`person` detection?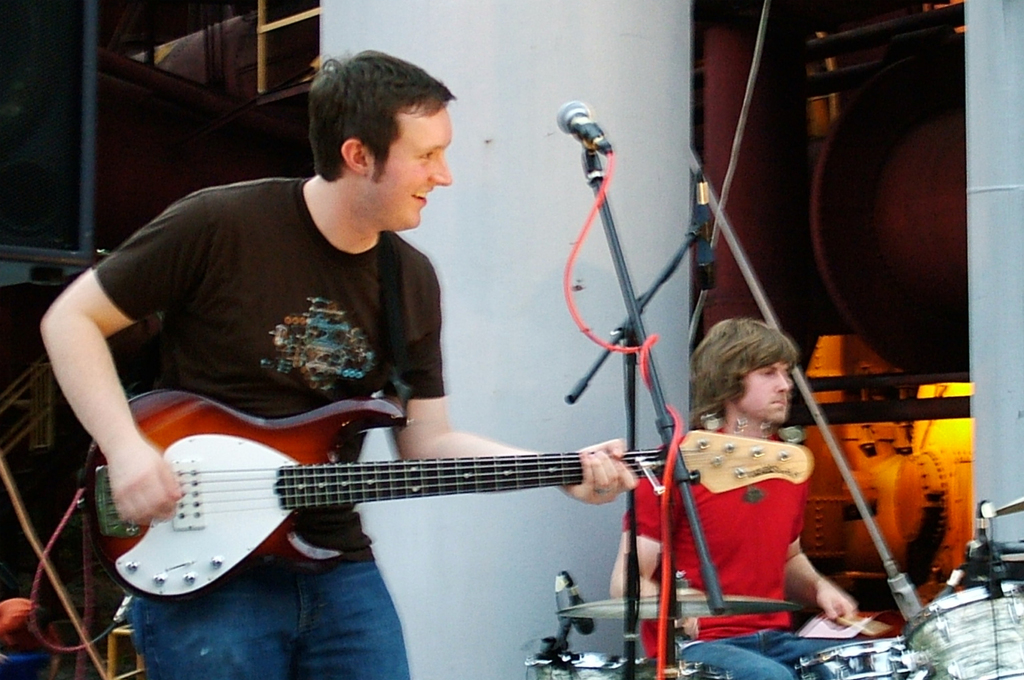
<bbox>609, 318, 860, 679</bbox>
